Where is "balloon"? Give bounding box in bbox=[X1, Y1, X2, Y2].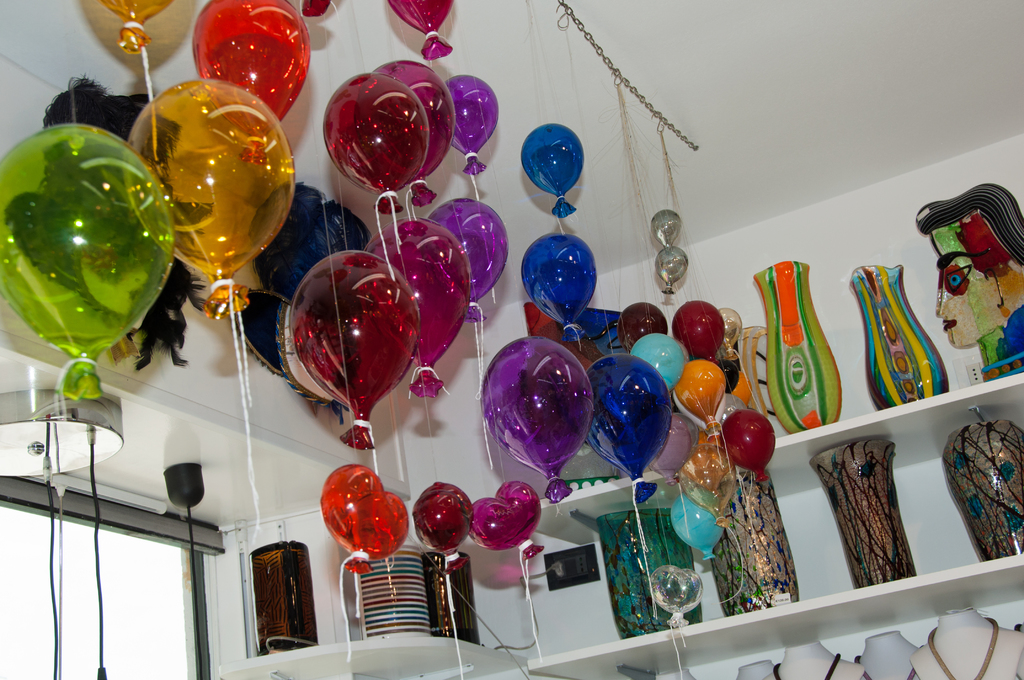
bbox=[618, 298, 669, 344].
